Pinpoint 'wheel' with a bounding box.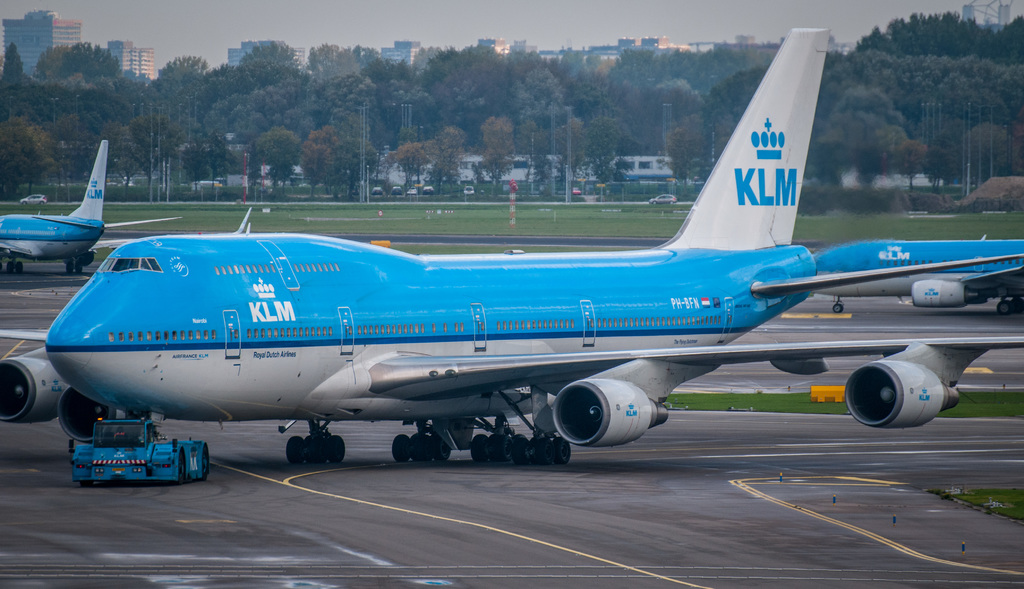
486, 433, 497, 460.
